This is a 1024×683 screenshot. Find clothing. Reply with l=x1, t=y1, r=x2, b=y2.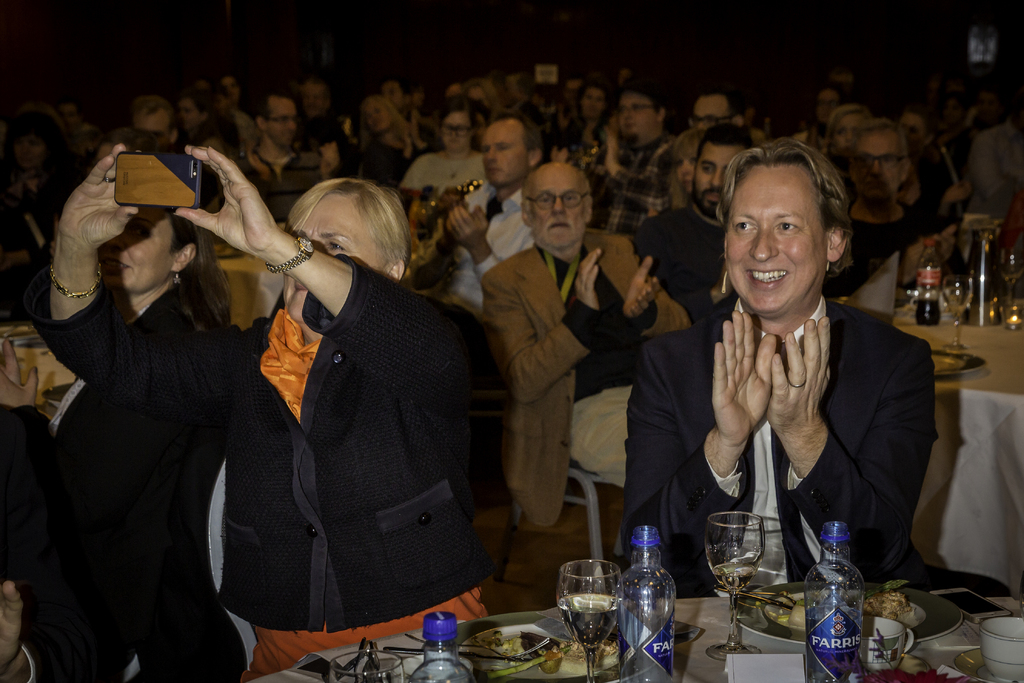
l=668, t=249, r=959, b=598.
